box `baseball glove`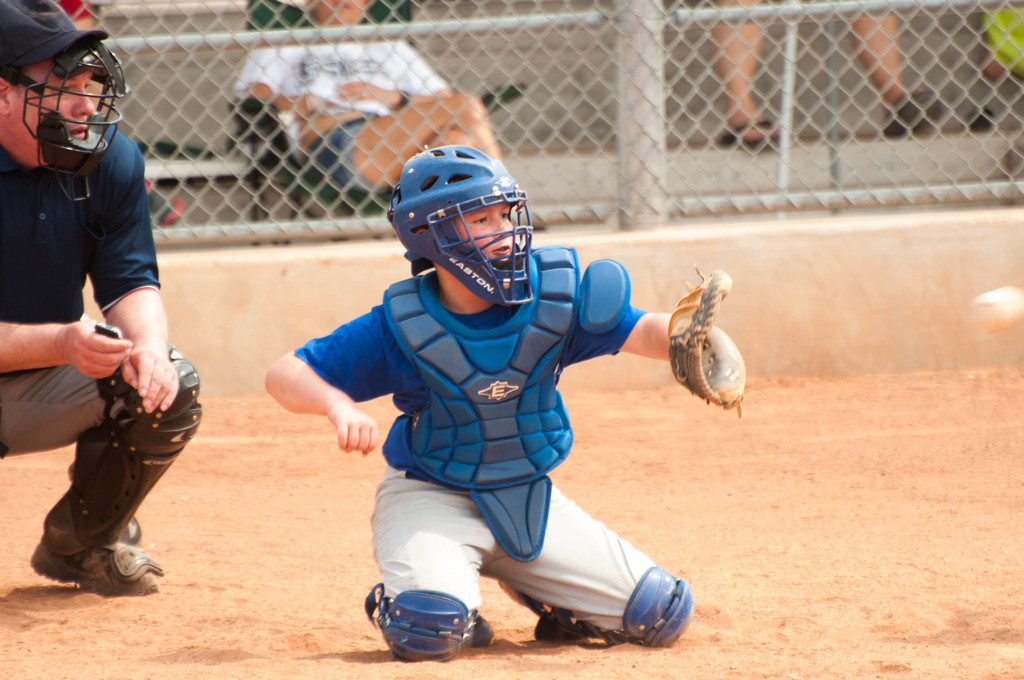
(x1=667, y1=259, x2=755, y2=416)
